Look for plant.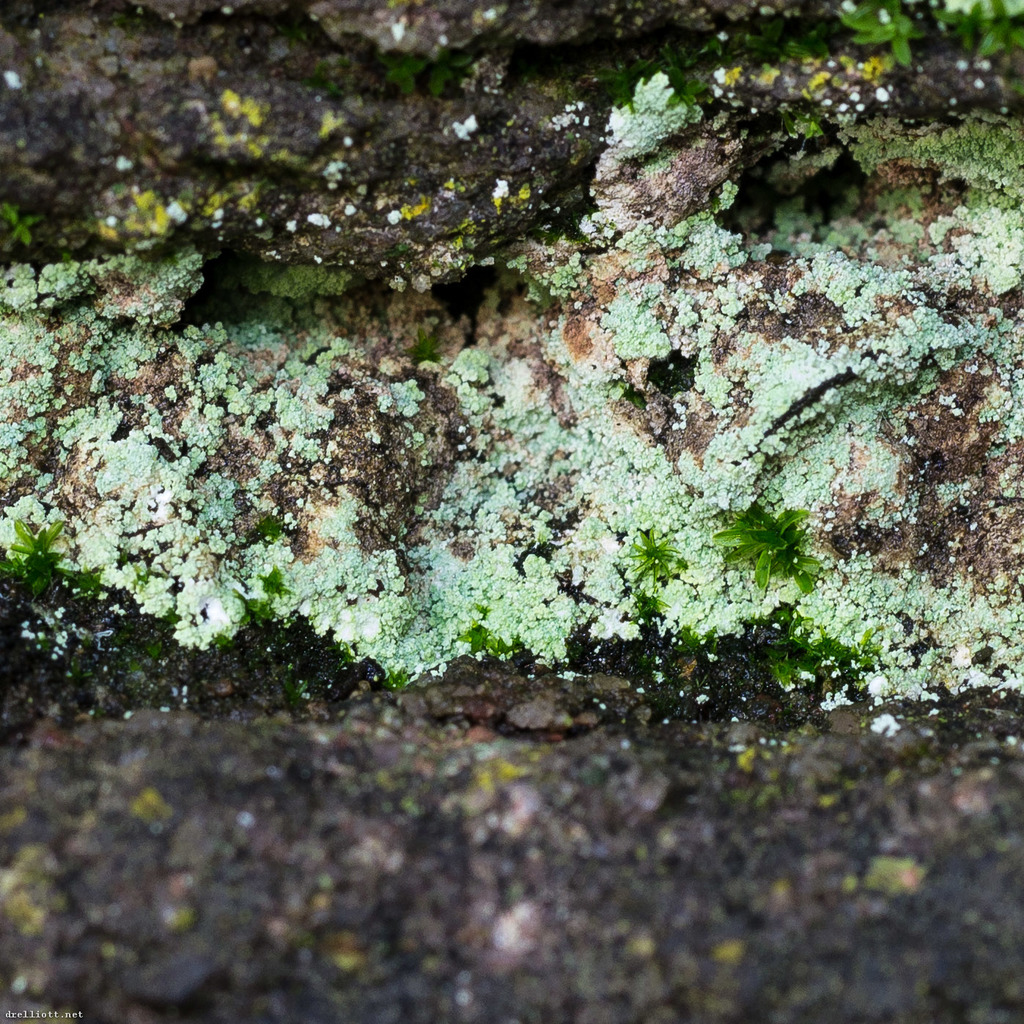
Found: left=0, top=513, right=96, bottom=604.
